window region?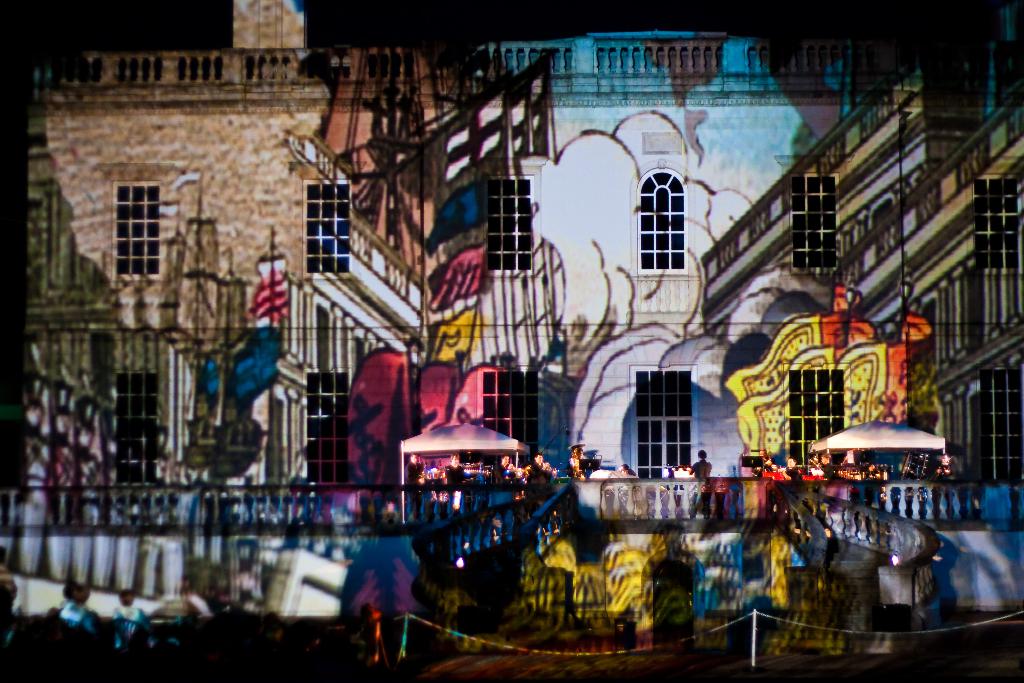
detection(785, 361, 854, 462)
